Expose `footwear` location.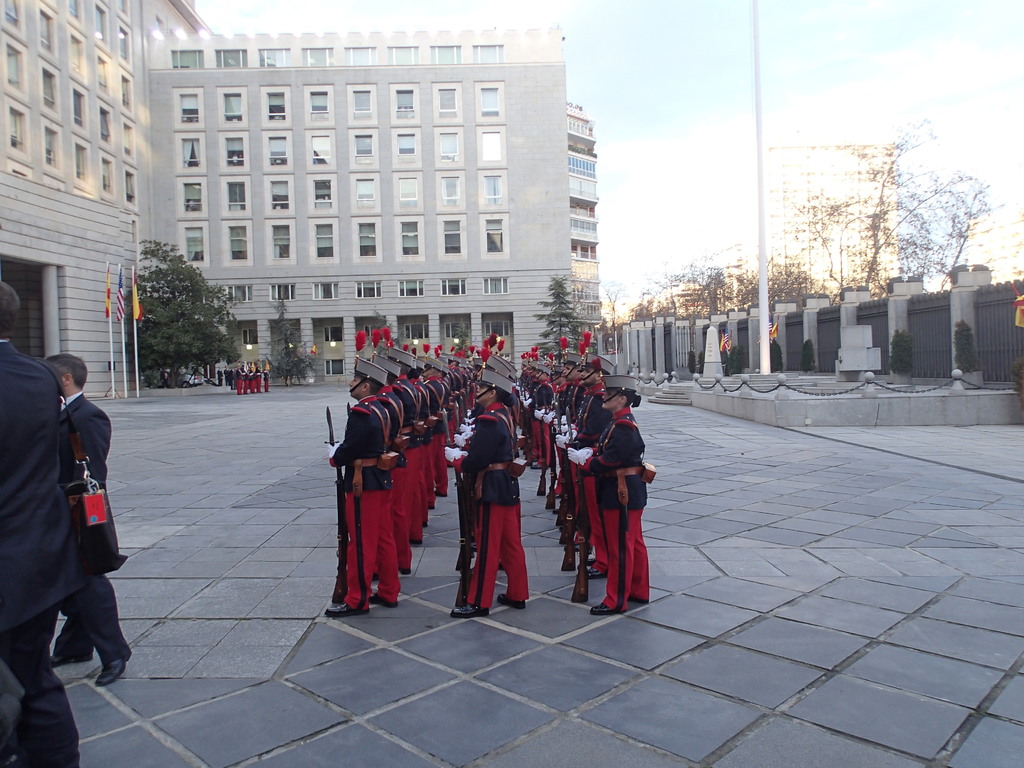
Exposed at (left=396, top=564, right=411, bottom=576).
